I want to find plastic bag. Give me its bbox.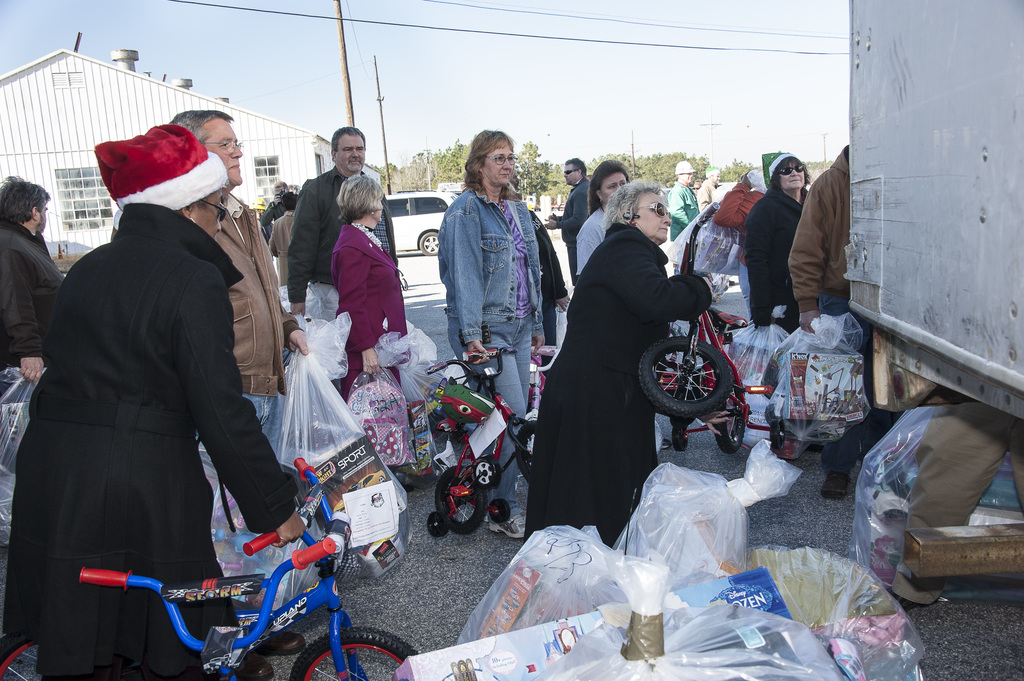
{"left": 854, "top": 399, "right": 1018, "bottom": 602}.
